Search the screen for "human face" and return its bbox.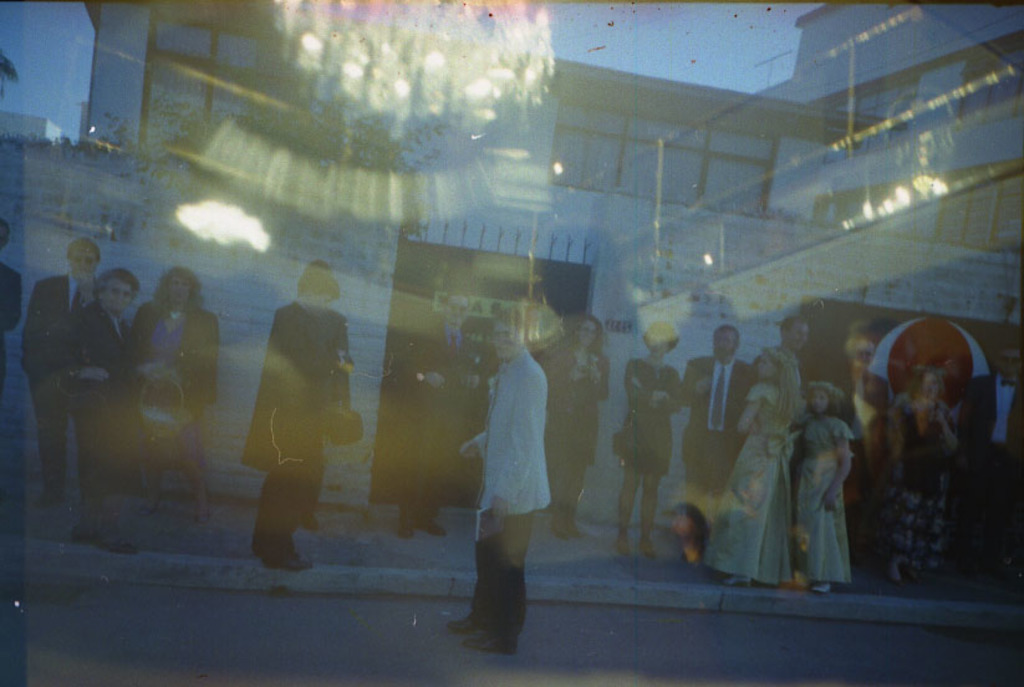
Found: bbox=(584, 322, 595, 351).
